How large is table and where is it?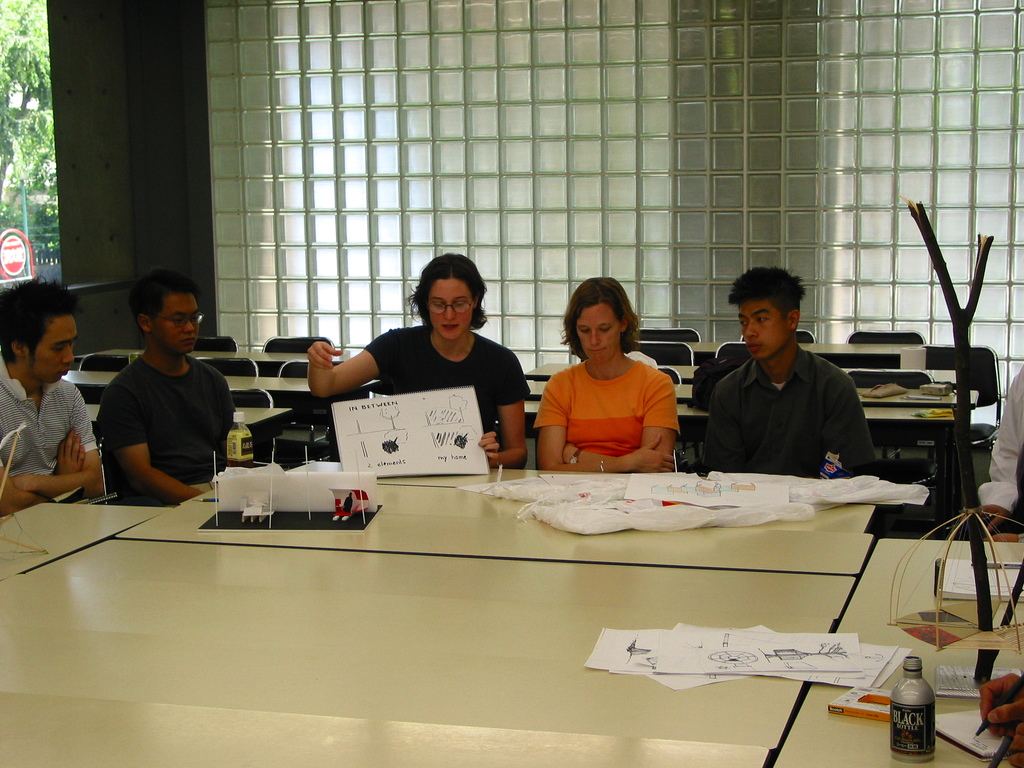
Bounding box: select_region(766, 536, 1023, 767).
